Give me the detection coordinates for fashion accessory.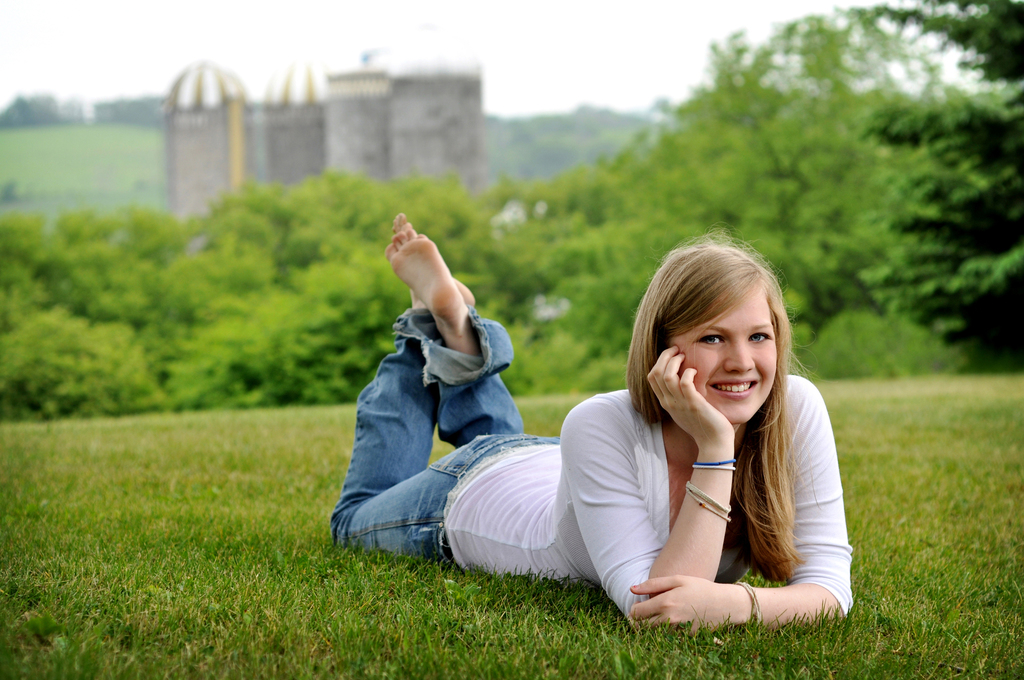
locate(680, 483, 732, 524).
